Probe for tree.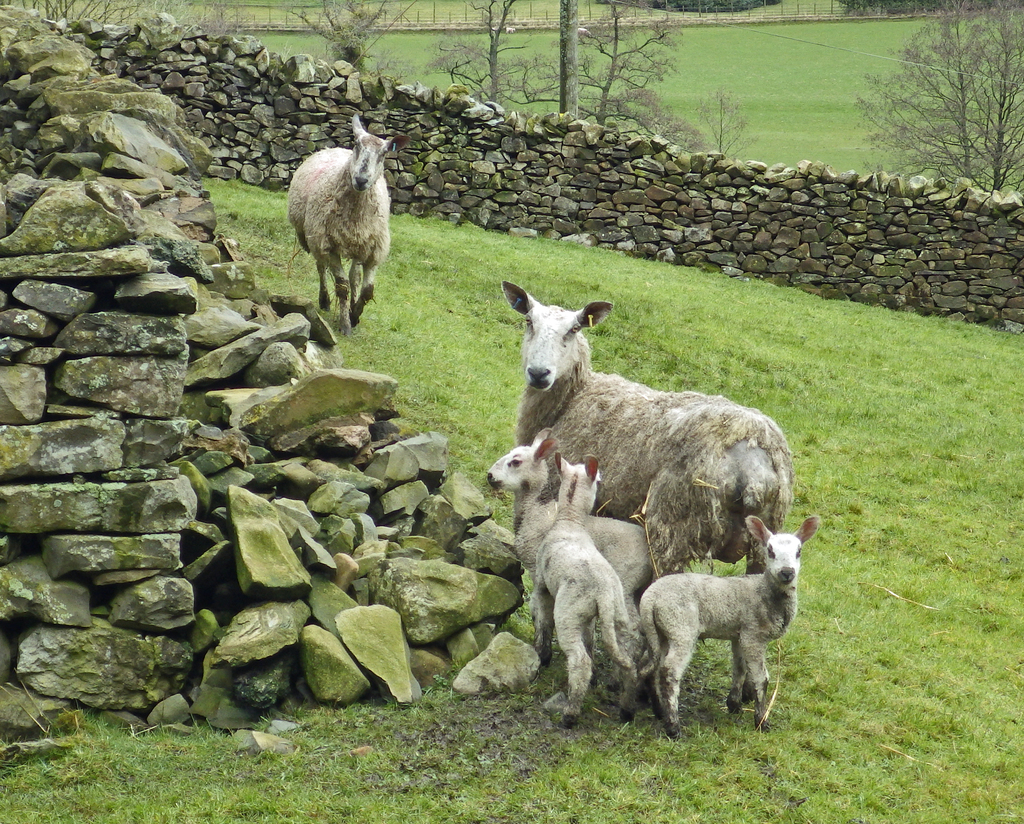
Probe result: 446,1,545,112.
